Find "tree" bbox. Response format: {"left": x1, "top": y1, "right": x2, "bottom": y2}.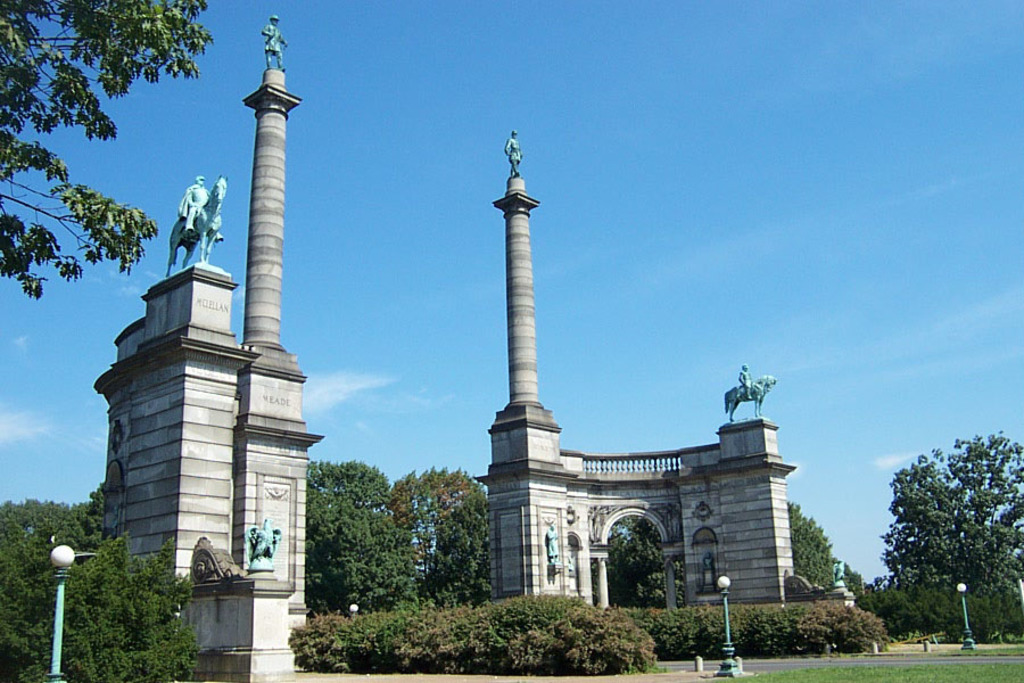
{"left": 856, "top": 577, "right": 910, "bottom": 641}.
